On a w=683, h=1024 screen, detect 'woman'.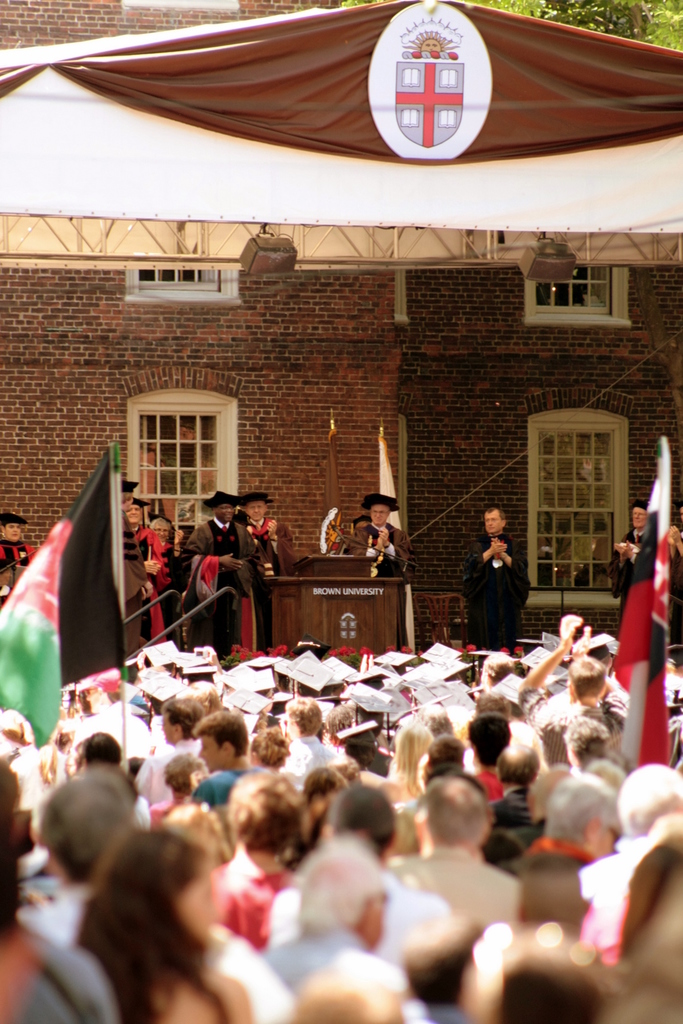
left=53, top=806, right=248, bottom=1023.
